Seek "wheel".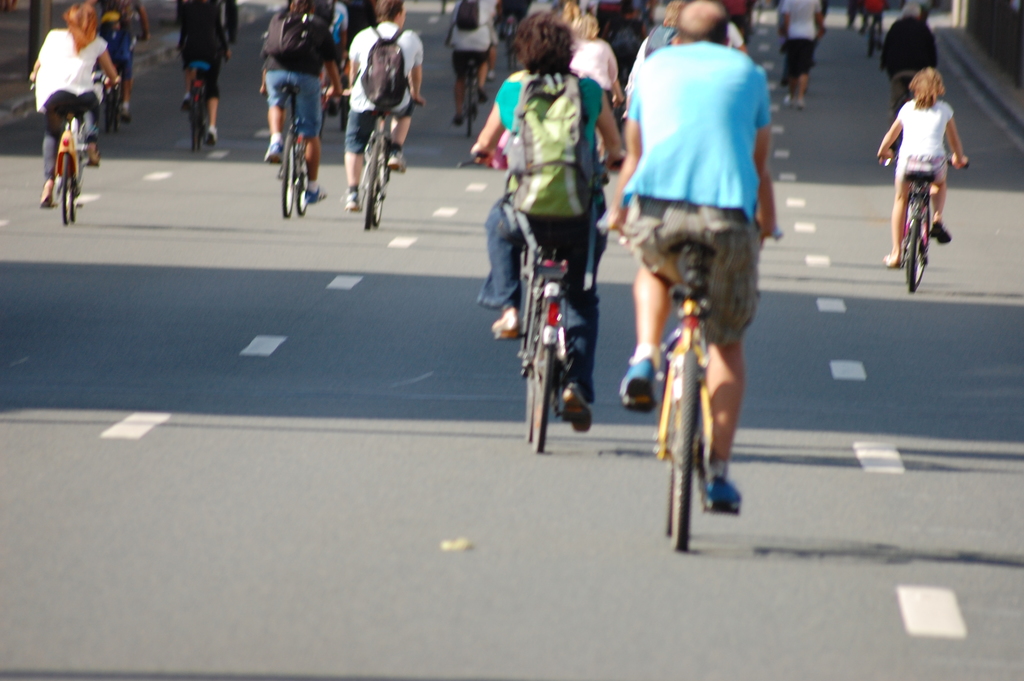
region(465, 75, 475, 137).
